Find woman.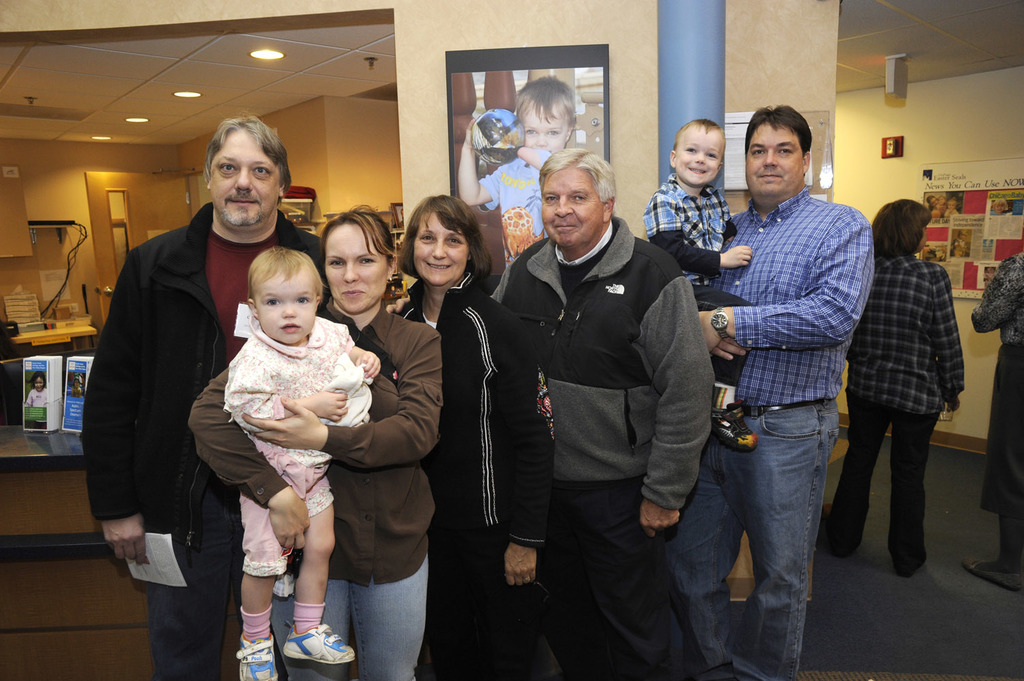
[843,198,967,580].
